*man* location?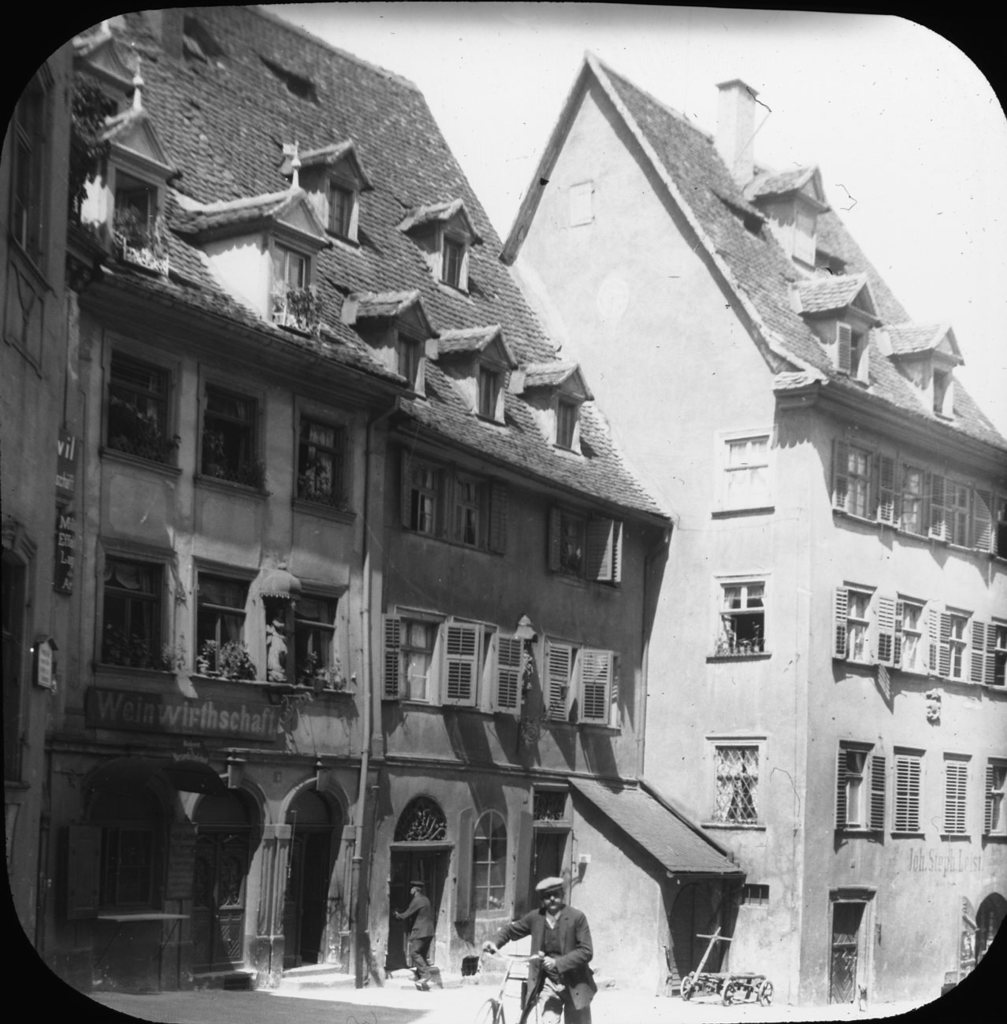
bbox(516, 884, 595, 1014)
